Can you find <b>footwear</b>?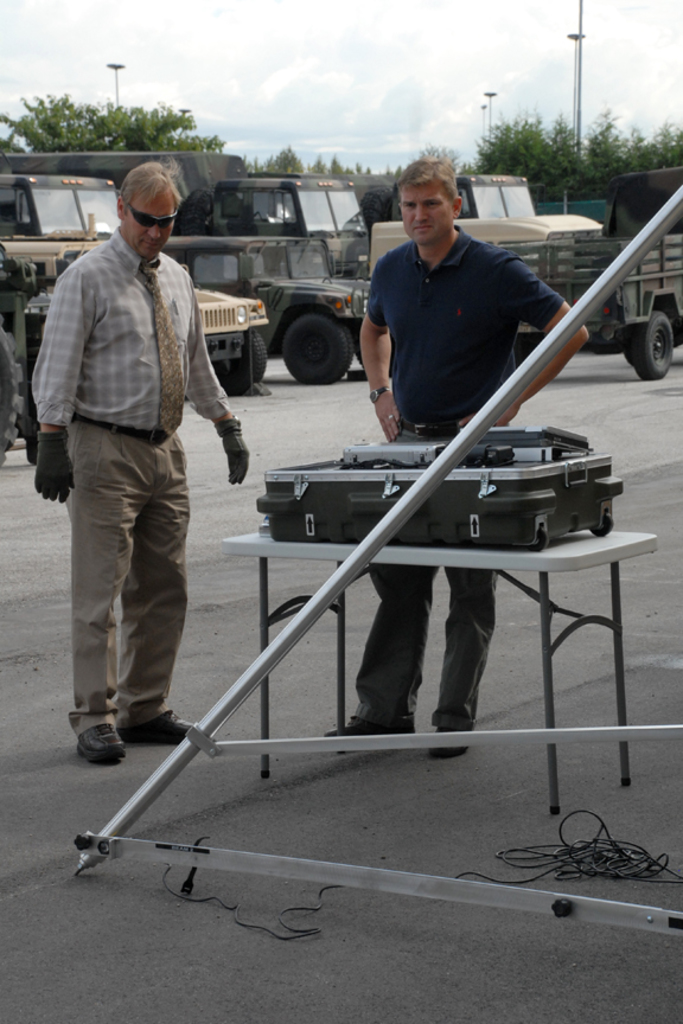
Yes, bounding box: bbox=[434, 710, 477, 766].
